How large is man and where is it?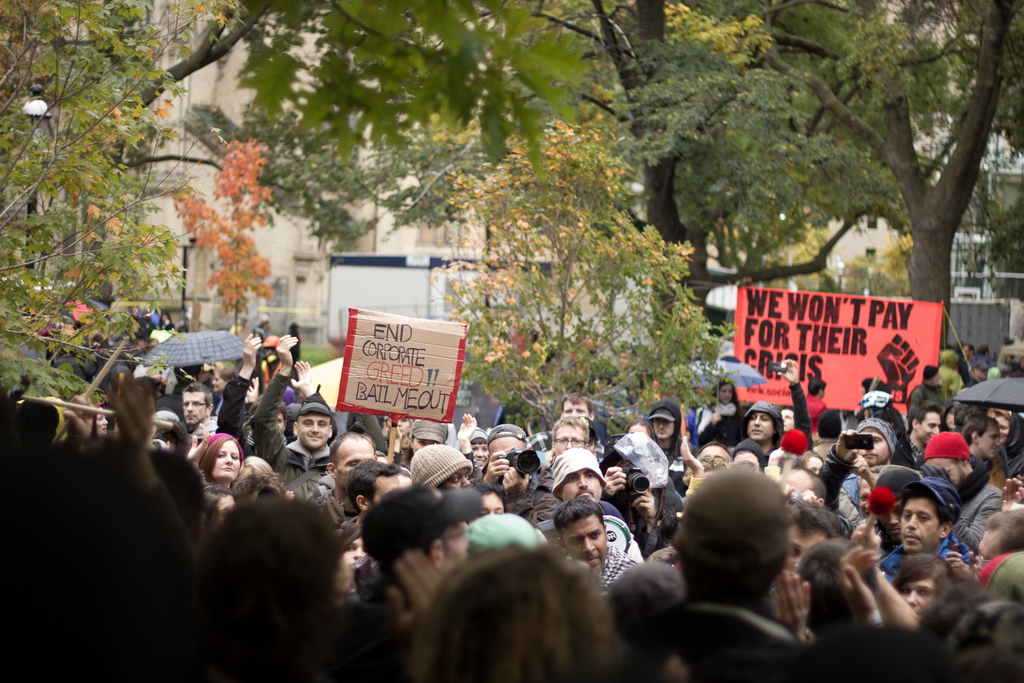
Bounding box: {"left": 800, "top": 380, "right": 826, "bottom": 416}.
